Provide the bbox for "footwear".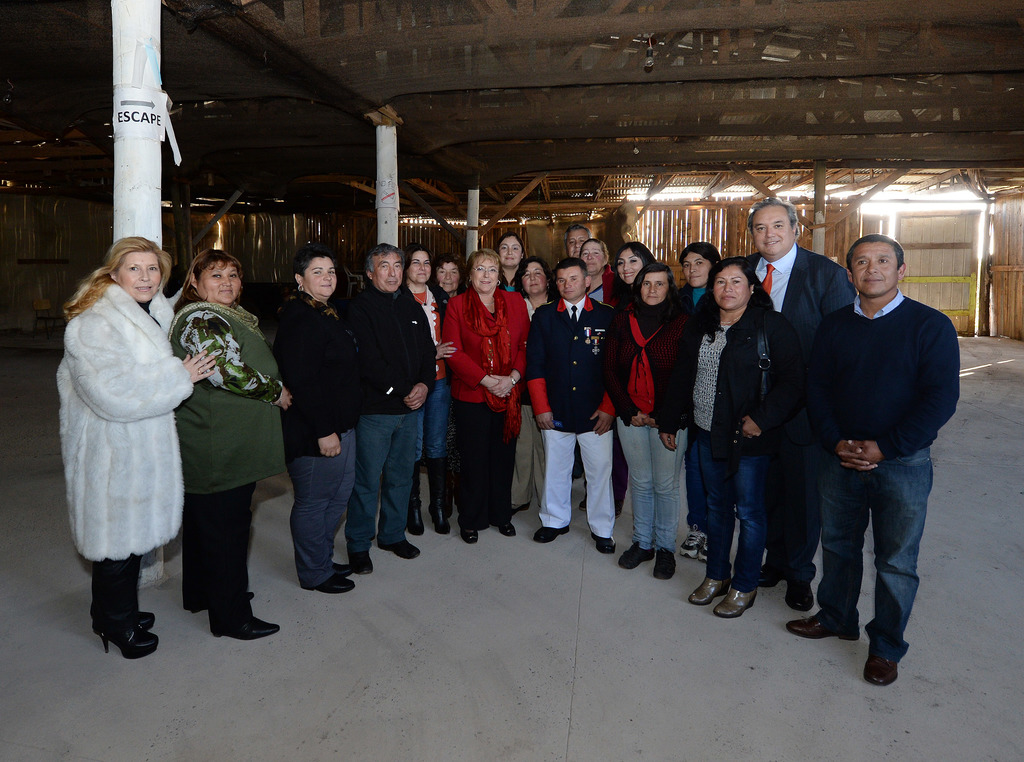
[621, 544, 655, 565].
